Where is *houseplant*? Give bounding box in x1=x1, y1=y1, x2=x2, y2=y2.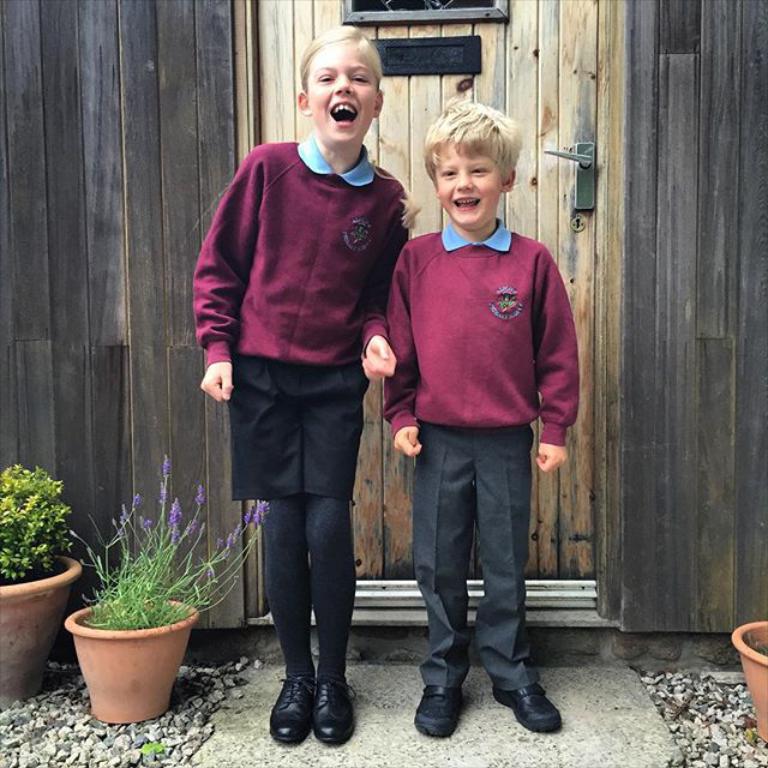
x1=65, y1=450, x2=270, y2=719.
